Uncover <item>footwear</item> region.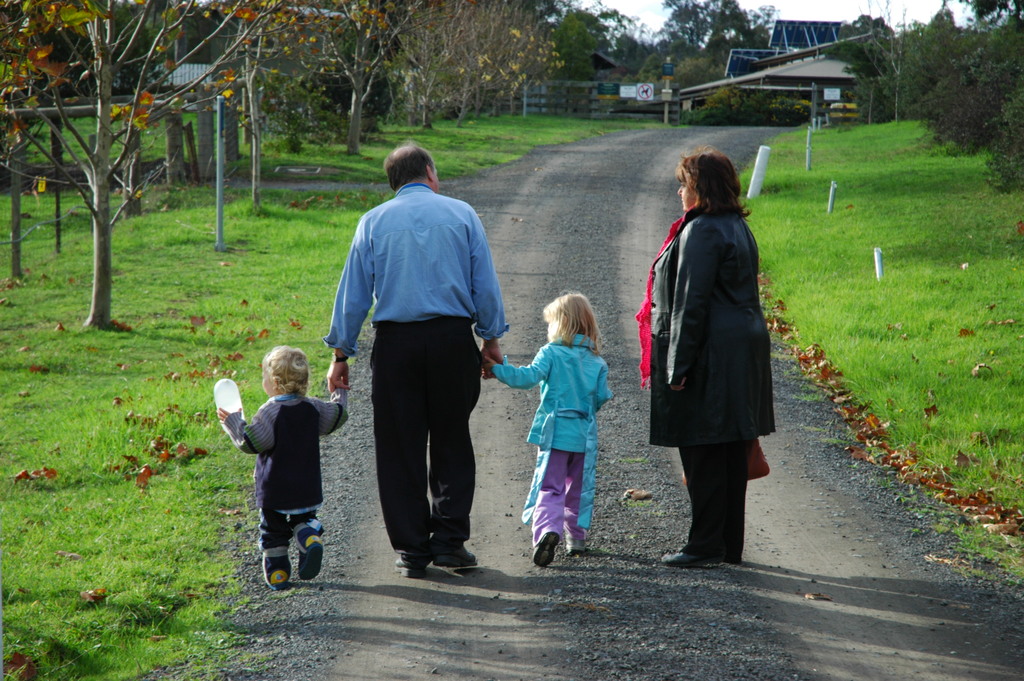
Uncovered: box(663, 550, 723, 568).
